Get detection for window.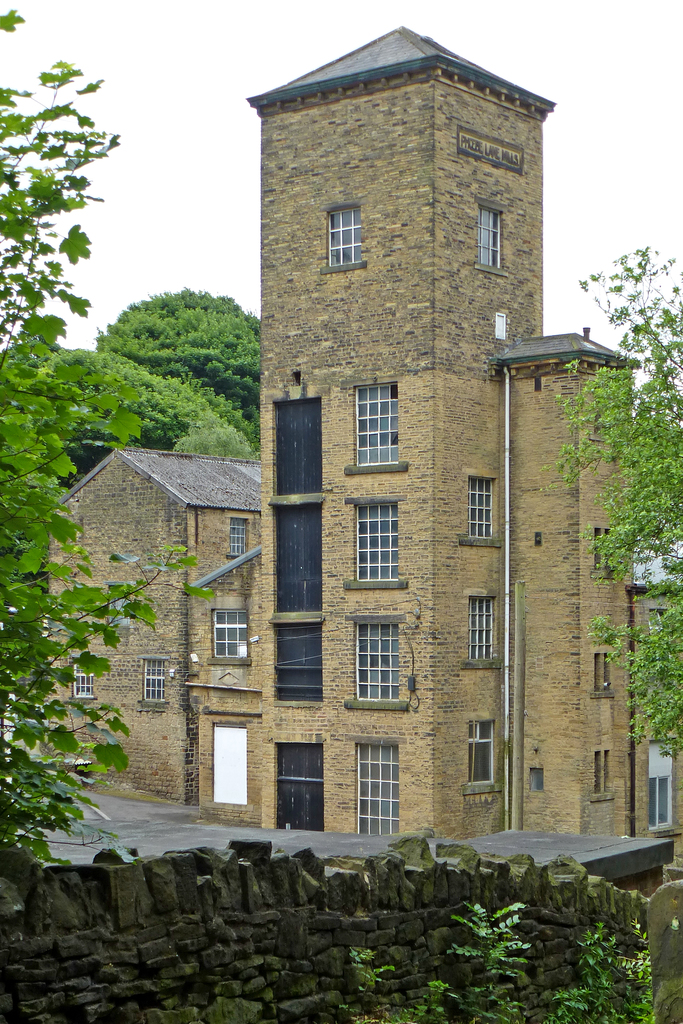
Detection: region(212, 726, 247, 805).
